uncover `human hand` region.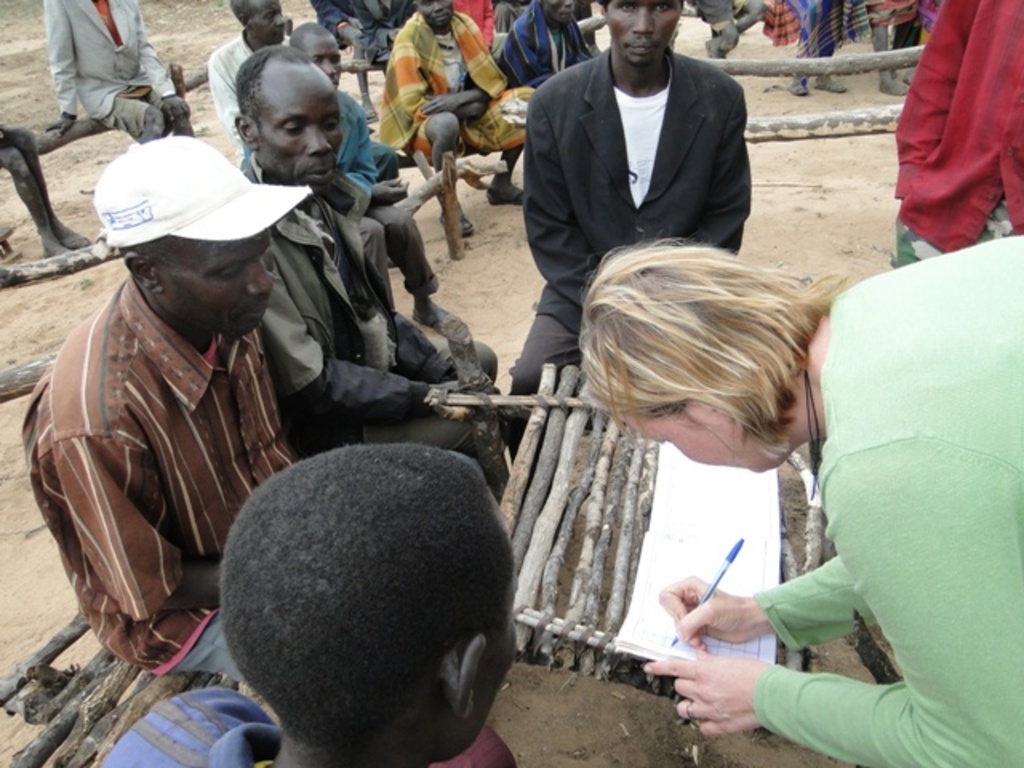
Uncovered: l=458, t=98, r=491, b=123.
